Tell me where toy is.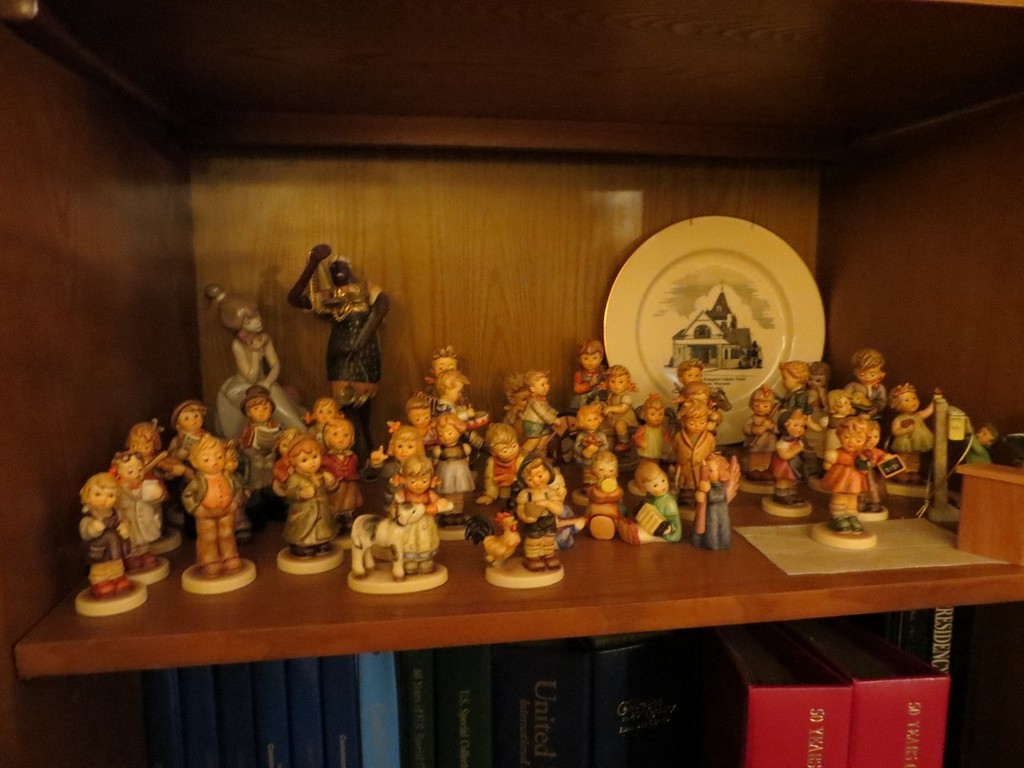
toy is at x1=474, y1=426, x2=517, y2=513.
